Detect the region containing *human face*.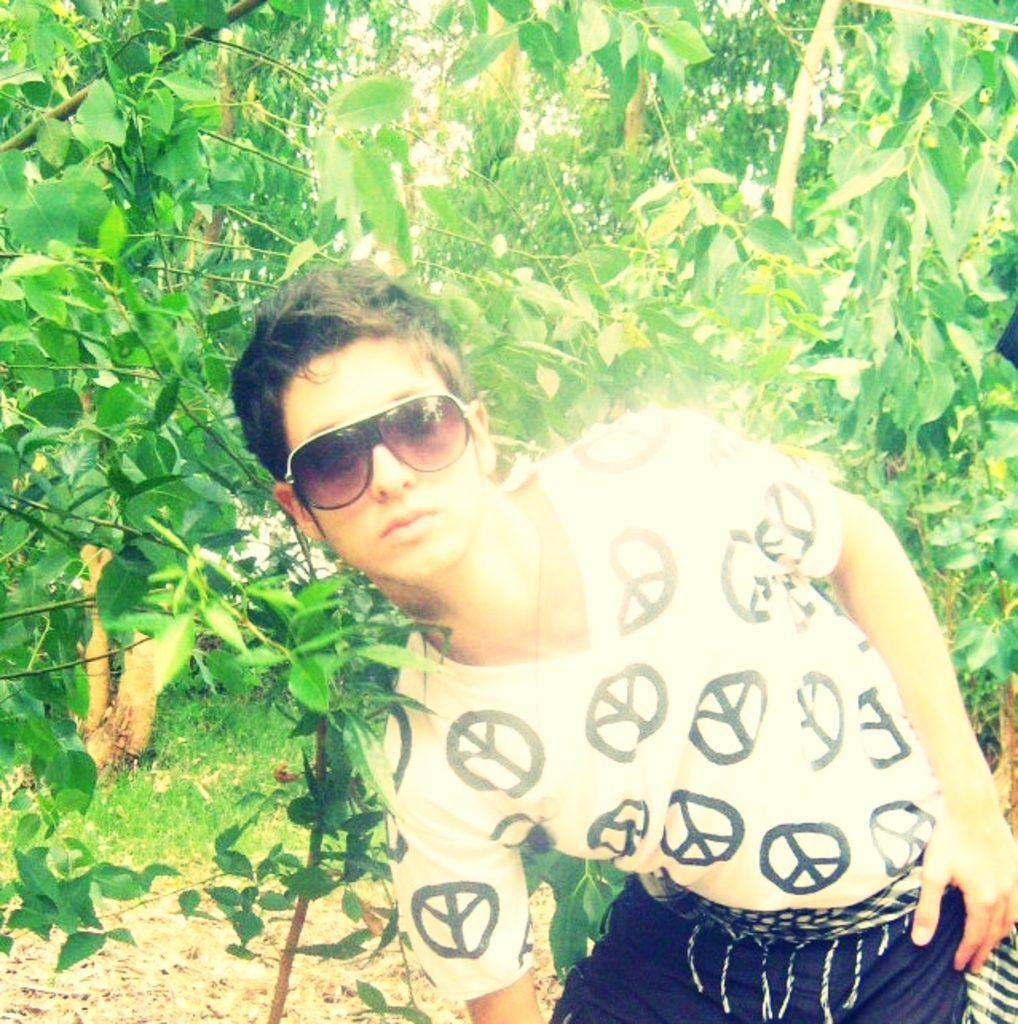
[left=300, top=343, right=469, bottom=560].
